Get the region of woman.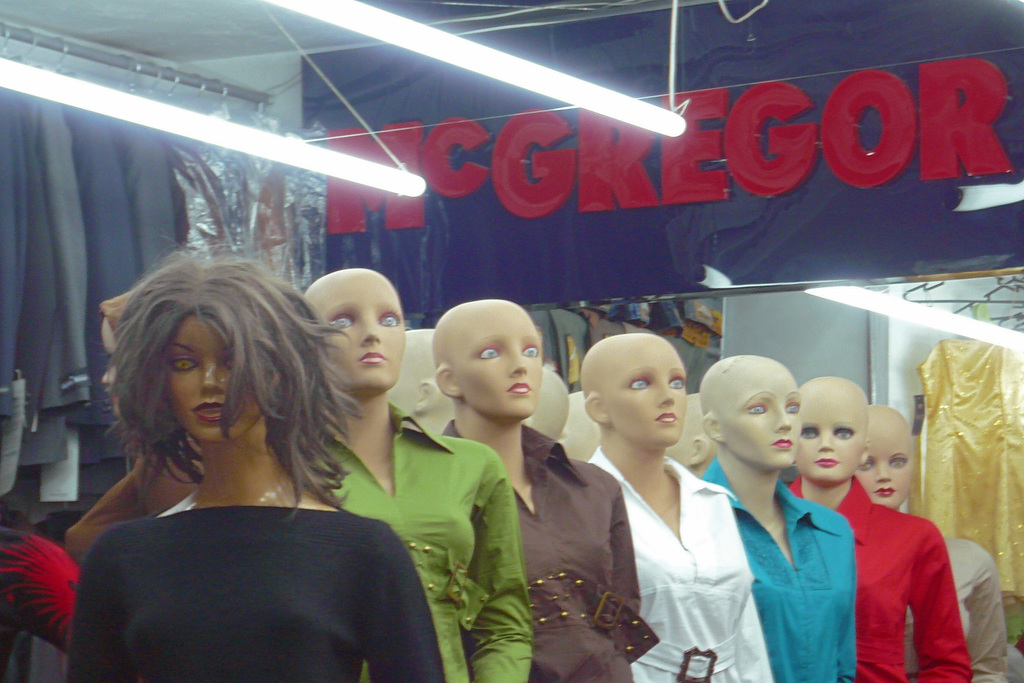
x1=790 y1=375 x2=973 y2=682.
